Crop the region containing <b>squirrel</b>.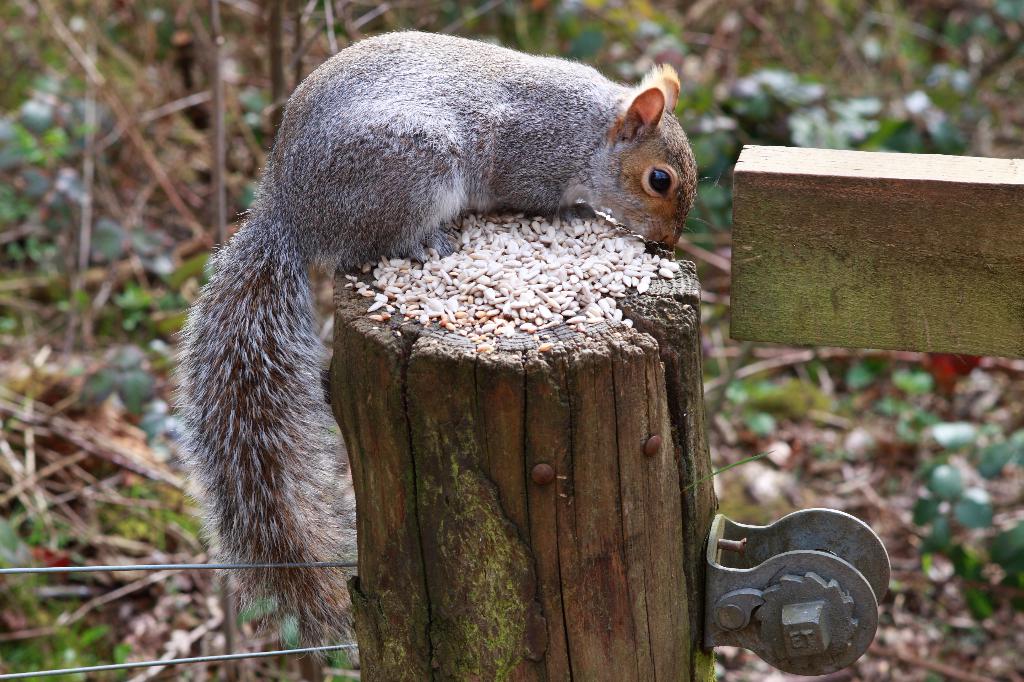
Crop region: rect(175, 28, 701, 637).
